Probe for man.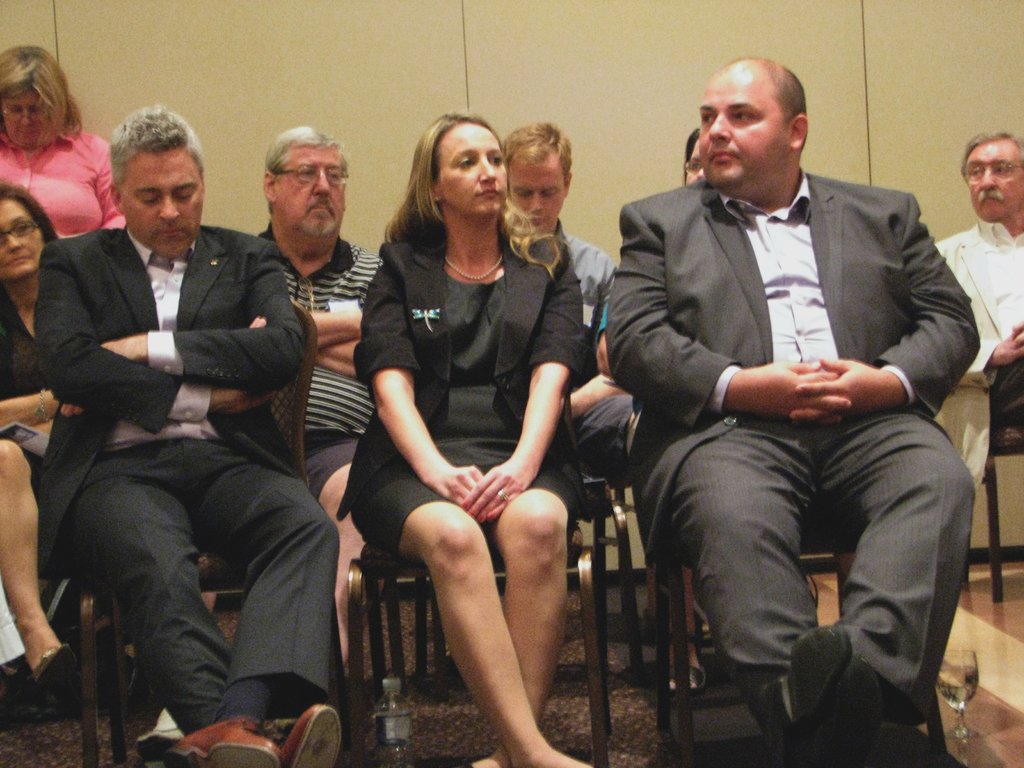
Probe result: Rect(678, 123, 704, 184).
